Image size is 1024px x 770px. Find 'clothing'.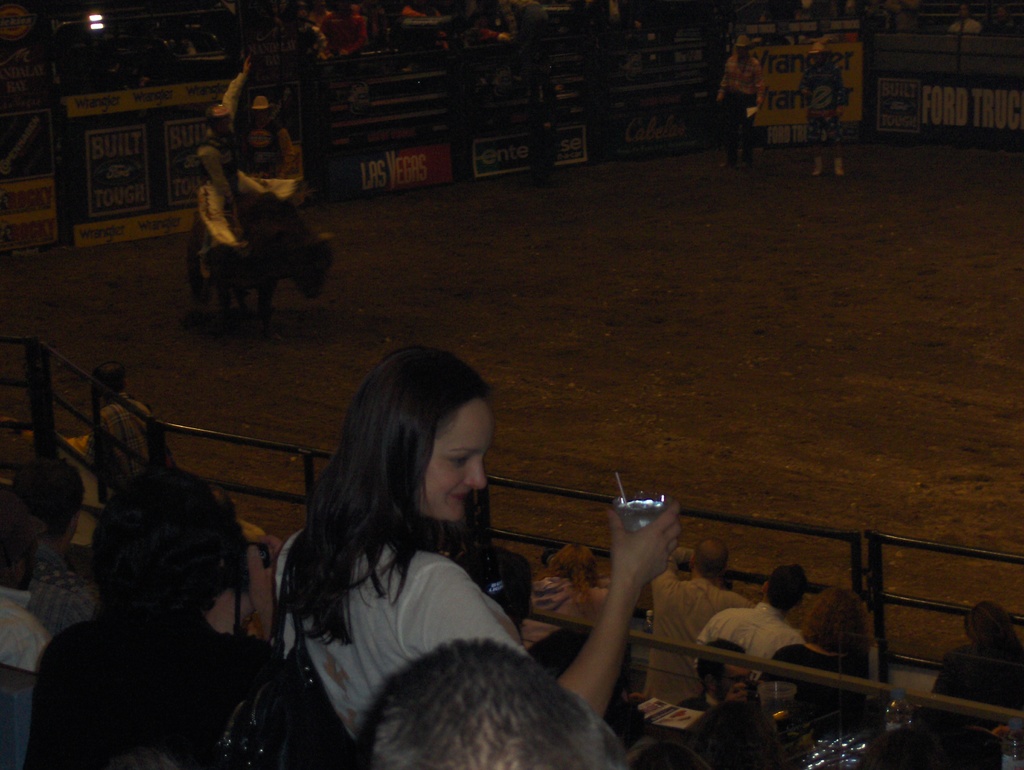
<region>31, 605, 275, 769</region>.
